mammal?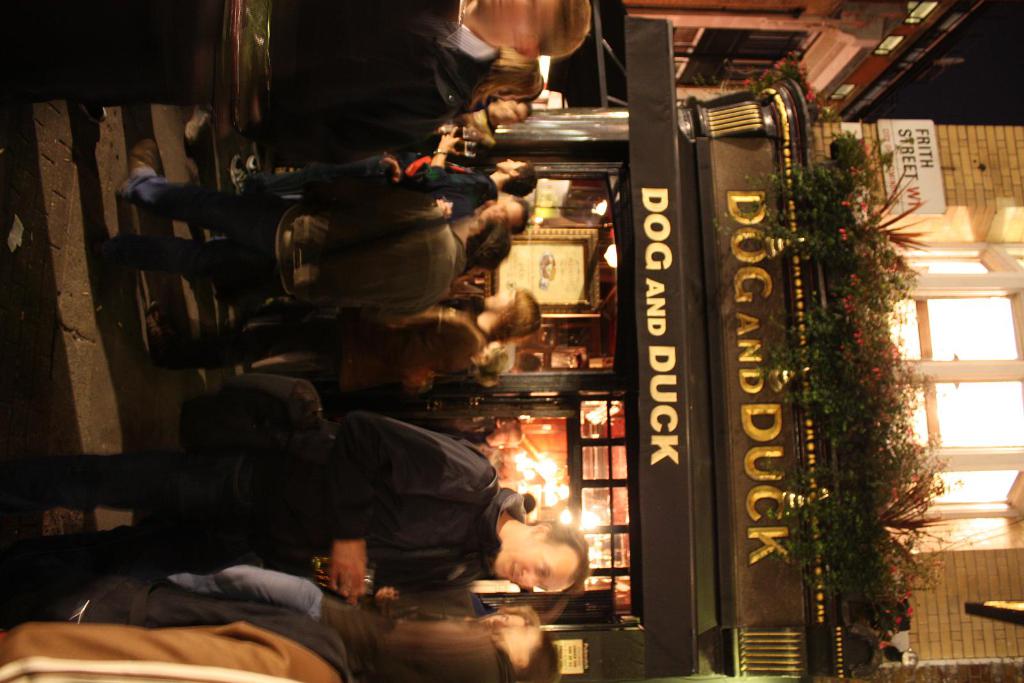
<bbox>136, 140, 534, 344</bbox>
